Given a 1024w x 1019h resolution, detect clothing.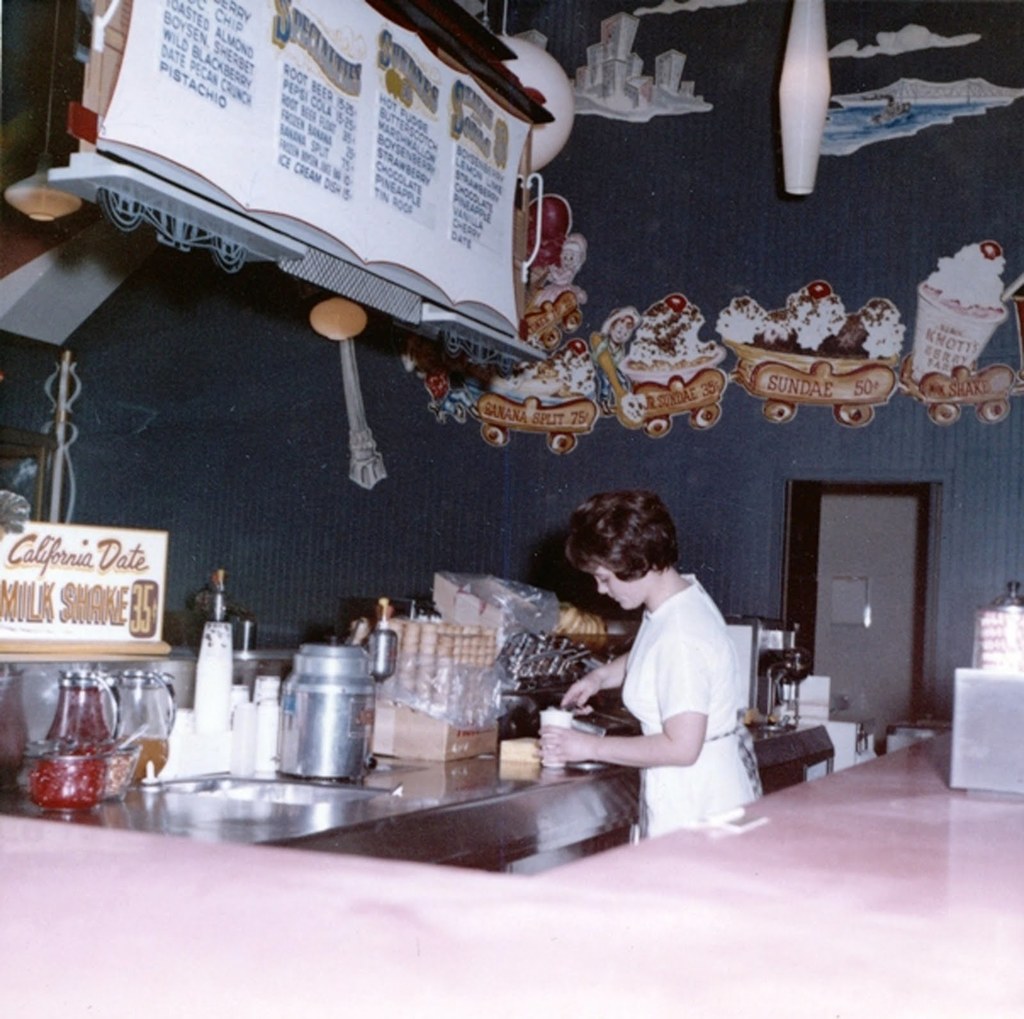
locate(580, 574, 742, 810).
